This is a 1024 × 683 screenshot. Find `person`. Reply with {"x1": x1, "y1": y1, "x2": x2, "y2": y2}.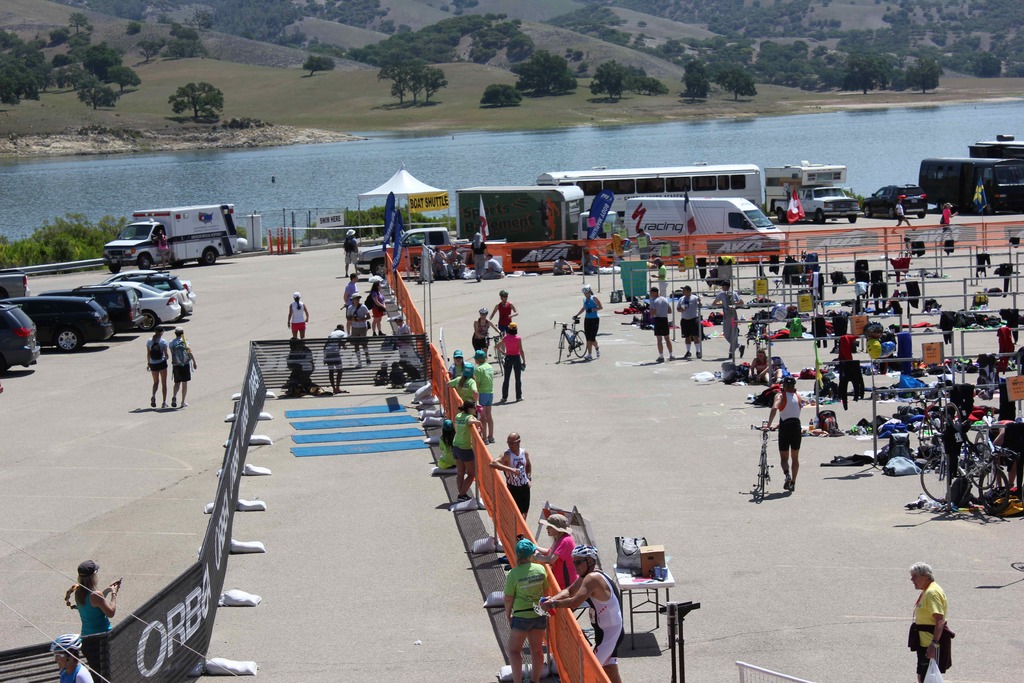
{"x1": 74, "y1": 559, "x2": 121, "y2": 682}.
